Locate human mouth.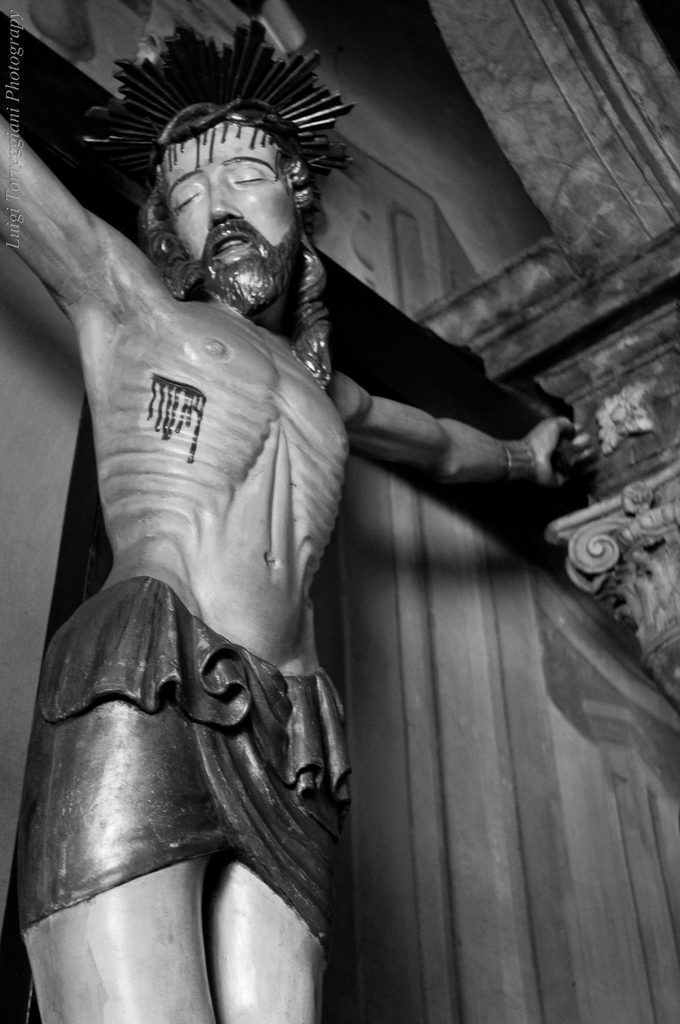
Bounding box: region(208, 232, 252, 262).
